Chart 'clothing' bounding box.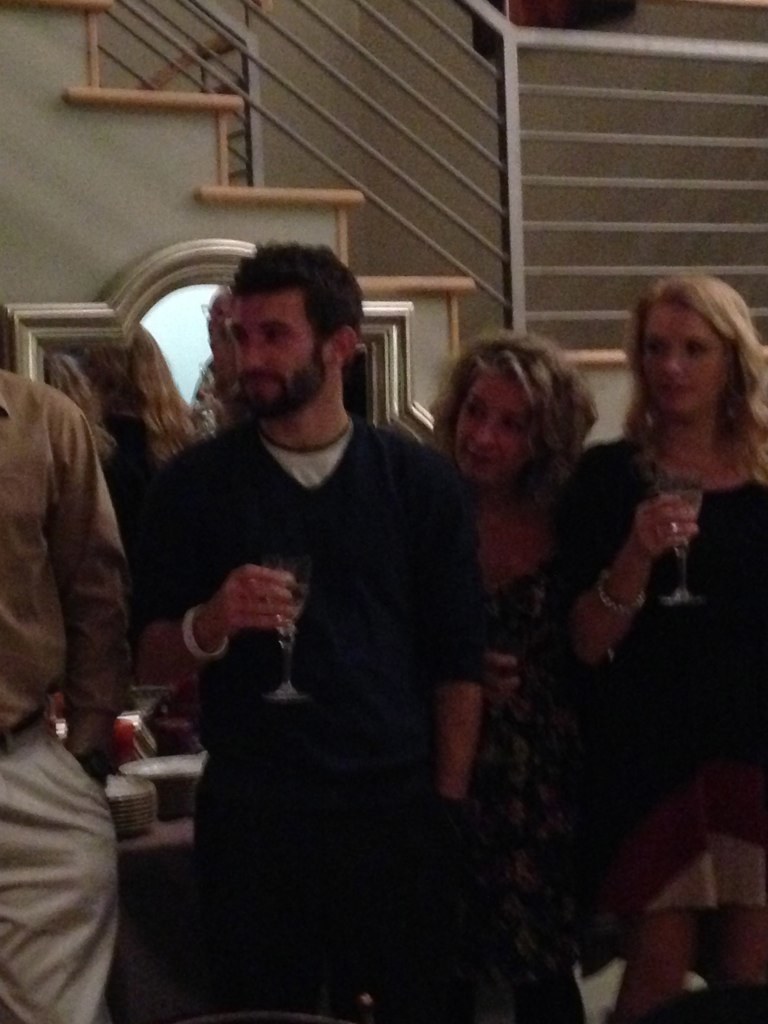
Charted: box=[125, 406, 483, 1023].
